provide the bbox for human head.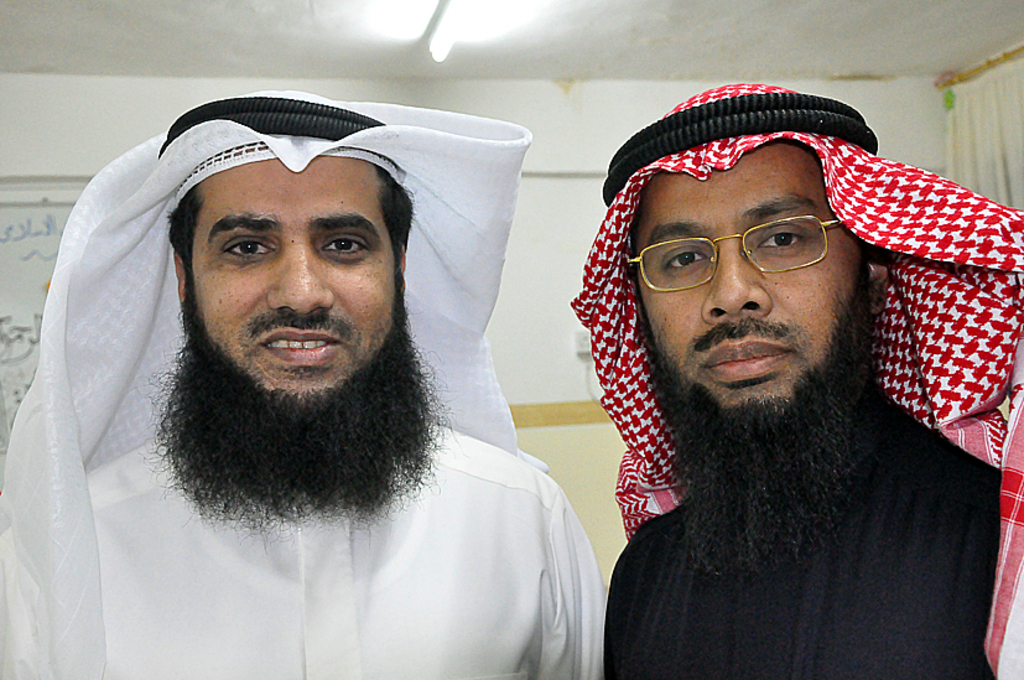
610 79 898 457.
